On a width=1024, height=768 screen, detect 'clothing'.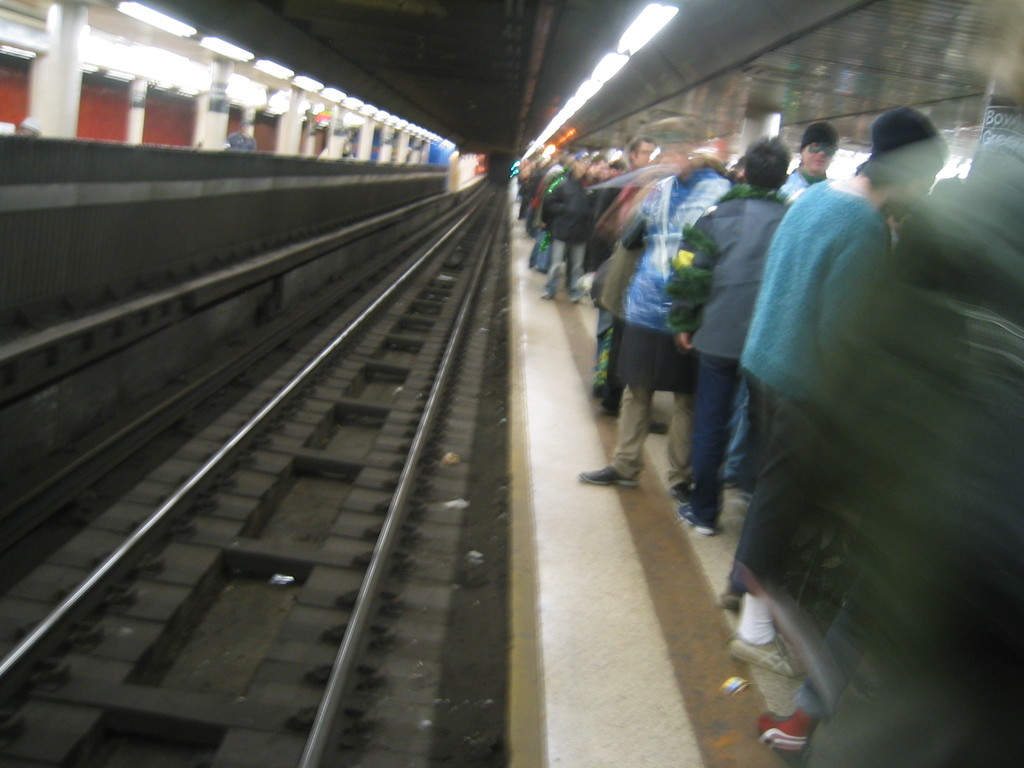
737,180,884,403.
